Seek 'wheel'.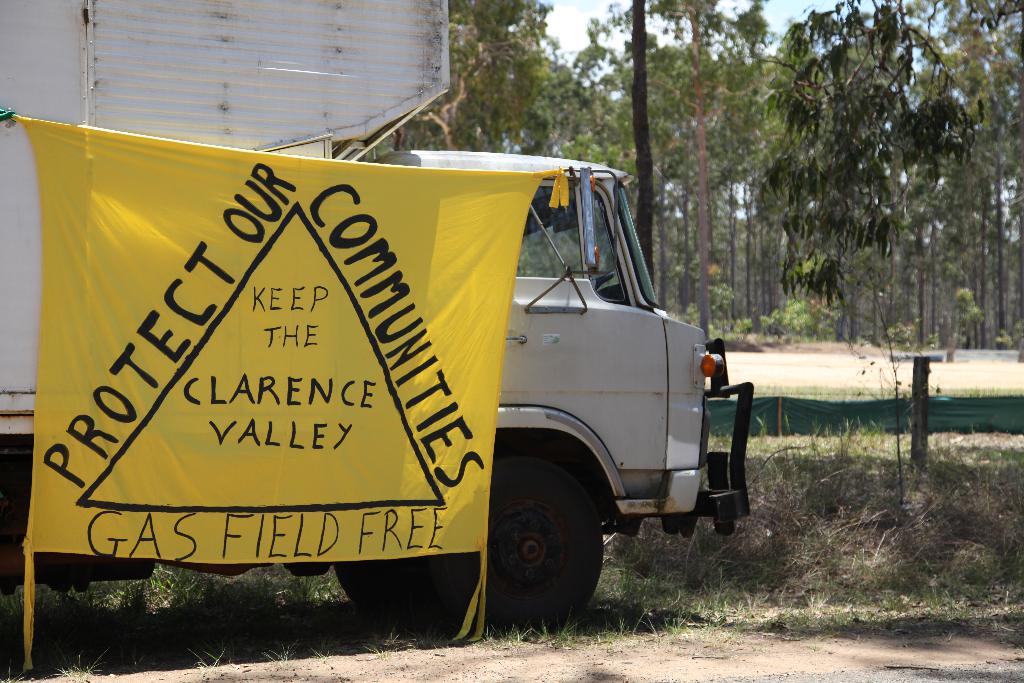
<region>414, 451, 605, 635</region>.
